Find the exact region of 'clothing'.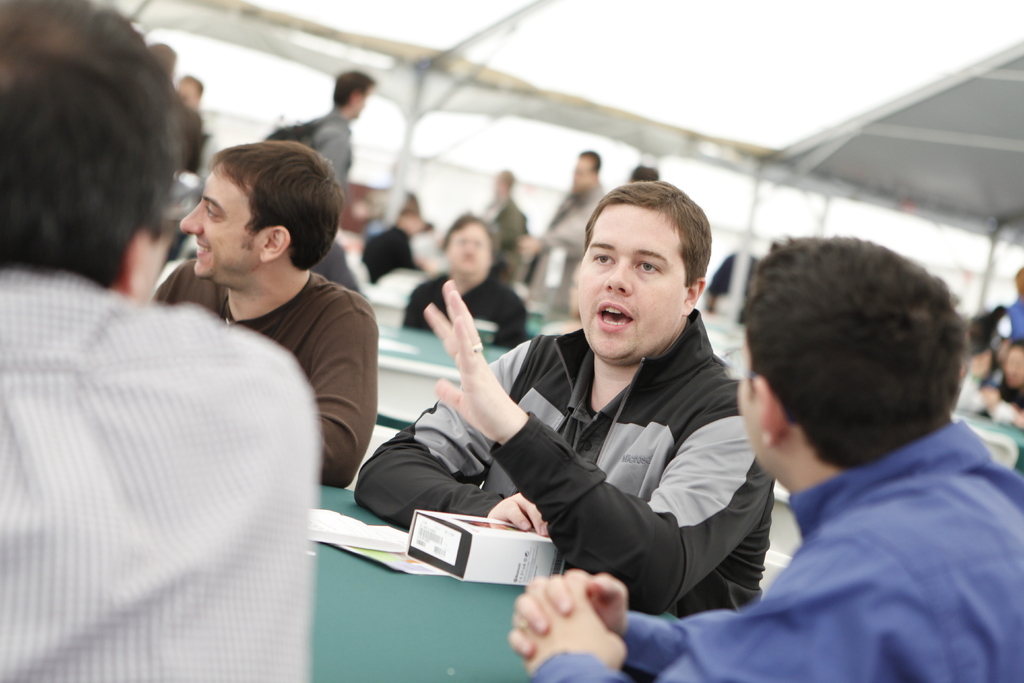
Exact region: 265, 110, 365, 186.
